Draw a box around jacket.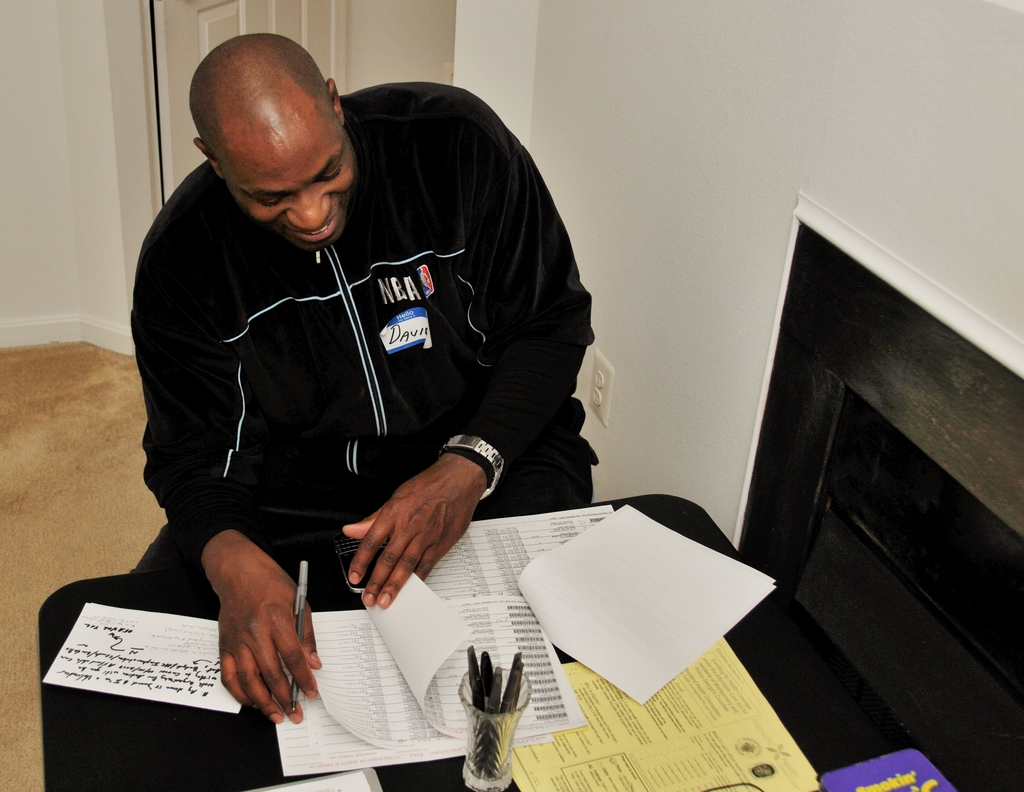
x1=123 y1=87 x2=623 y2=625.
